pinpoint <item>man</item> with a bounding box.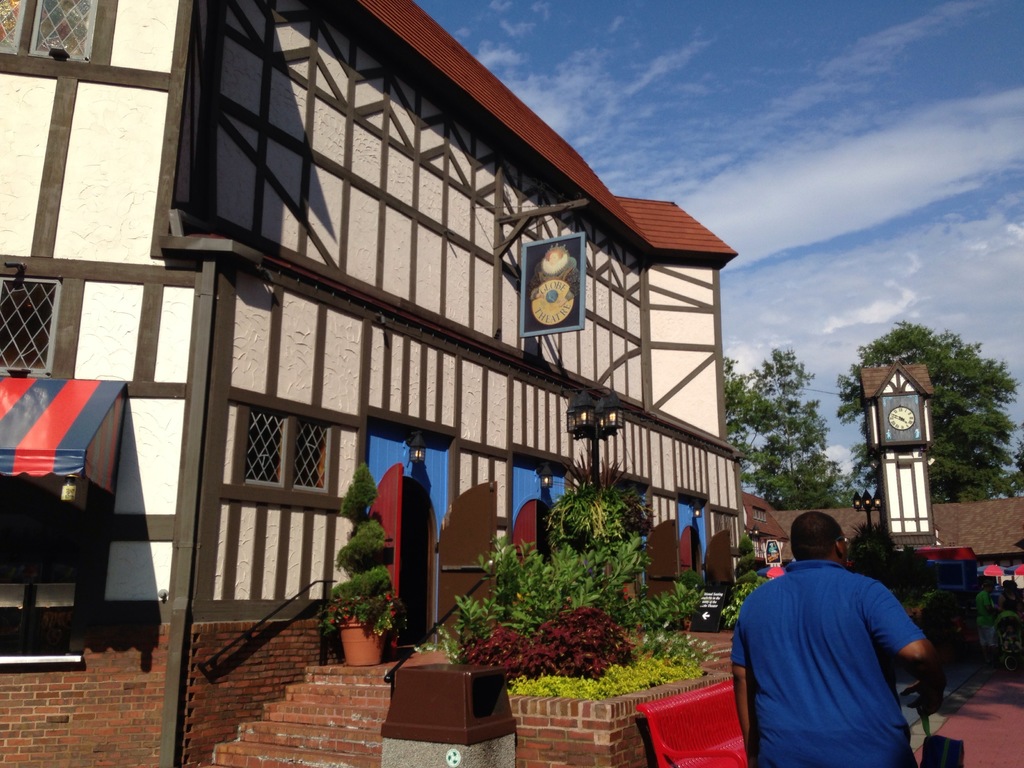
730:508:943:760.
